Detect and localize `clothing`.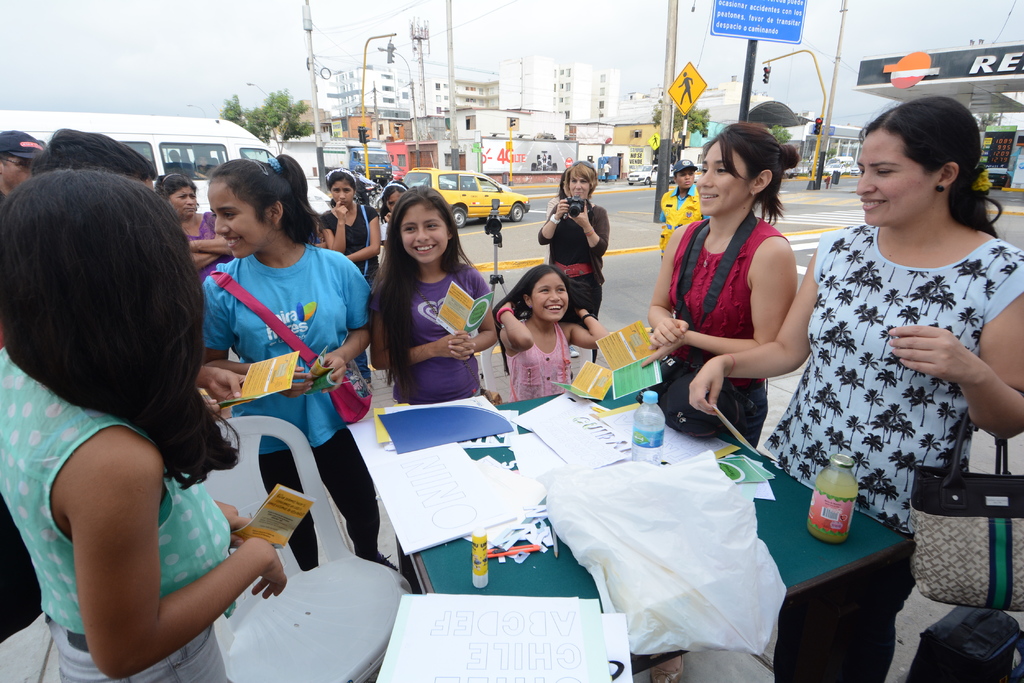
Localized at (652,186,708,248).
